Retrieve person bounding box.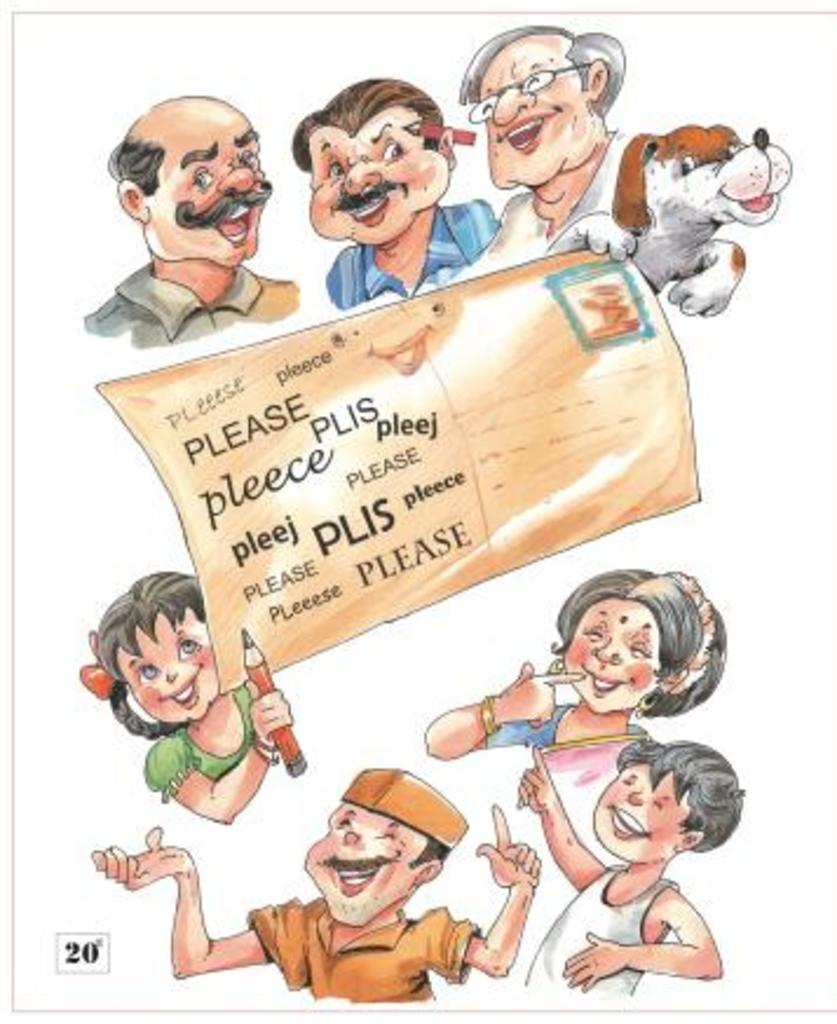
Bounding box: locate(87, 96, 305, 349).
